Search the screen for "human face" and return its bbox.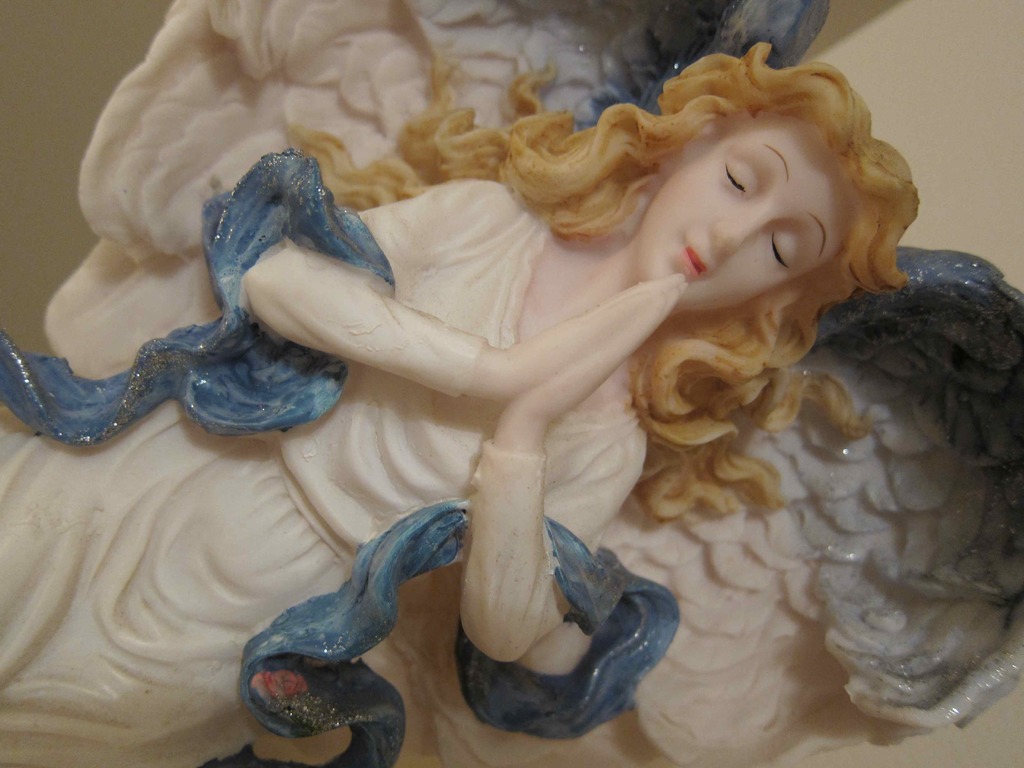
Found: detection(633, 122, 849, 308).
